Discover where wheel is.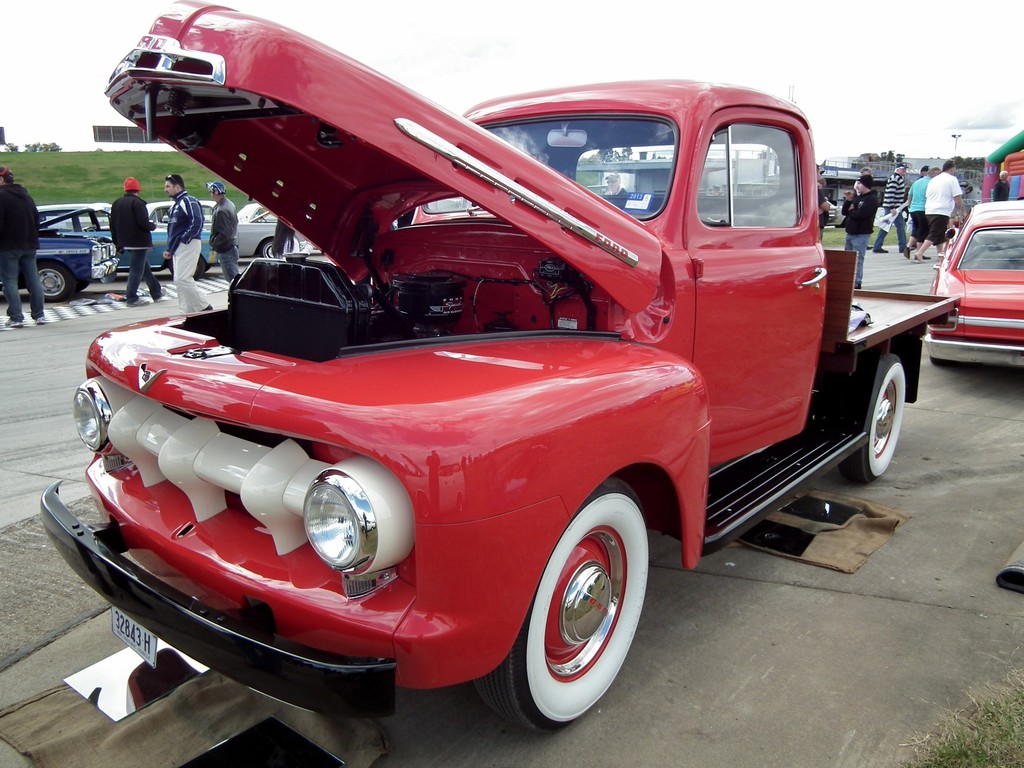
Discovered at x1=840 y1=347 x2=904 y2=483.
